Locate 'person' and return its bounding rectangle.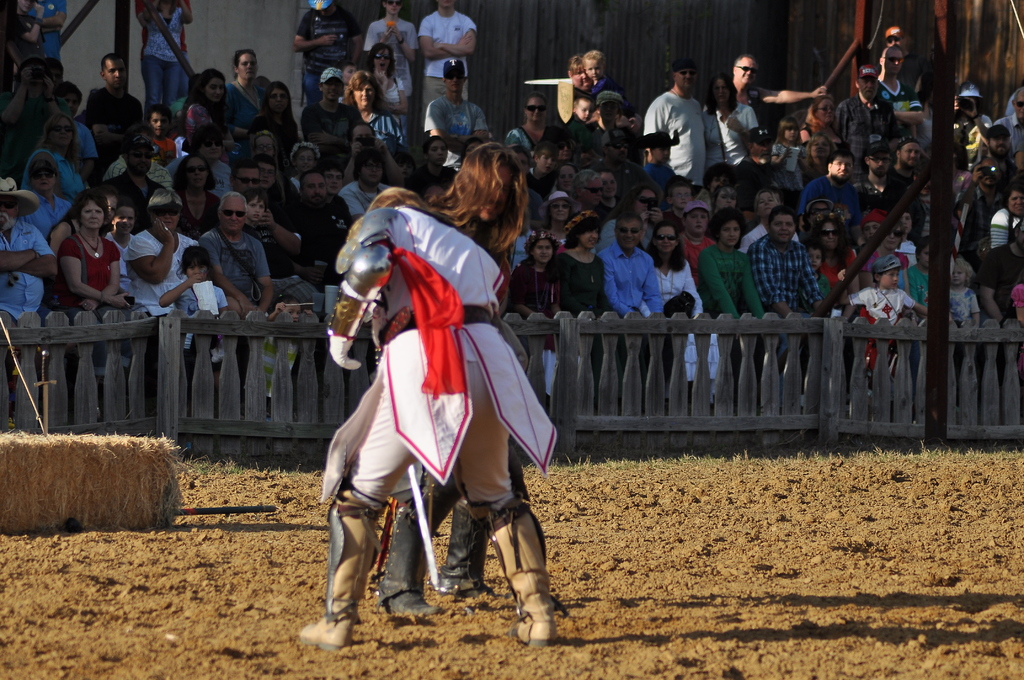
left=988, top=177, right=1023, bottom=250.
